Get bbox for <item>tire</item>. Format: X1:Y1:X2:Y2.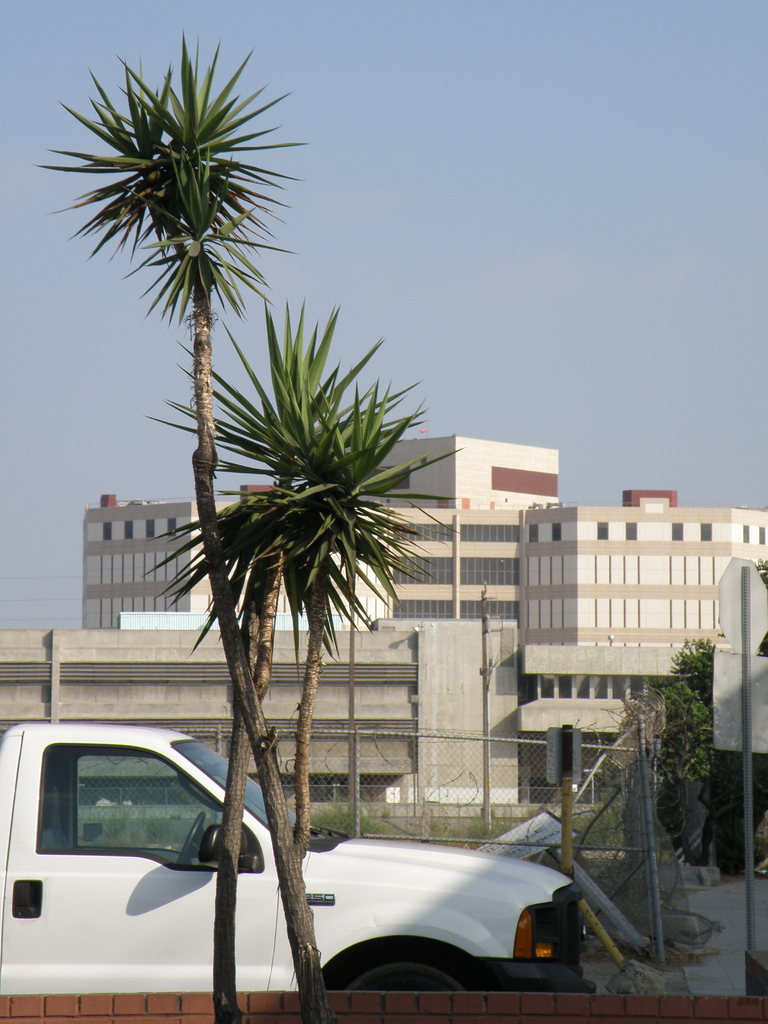
335:943:493:1000.
